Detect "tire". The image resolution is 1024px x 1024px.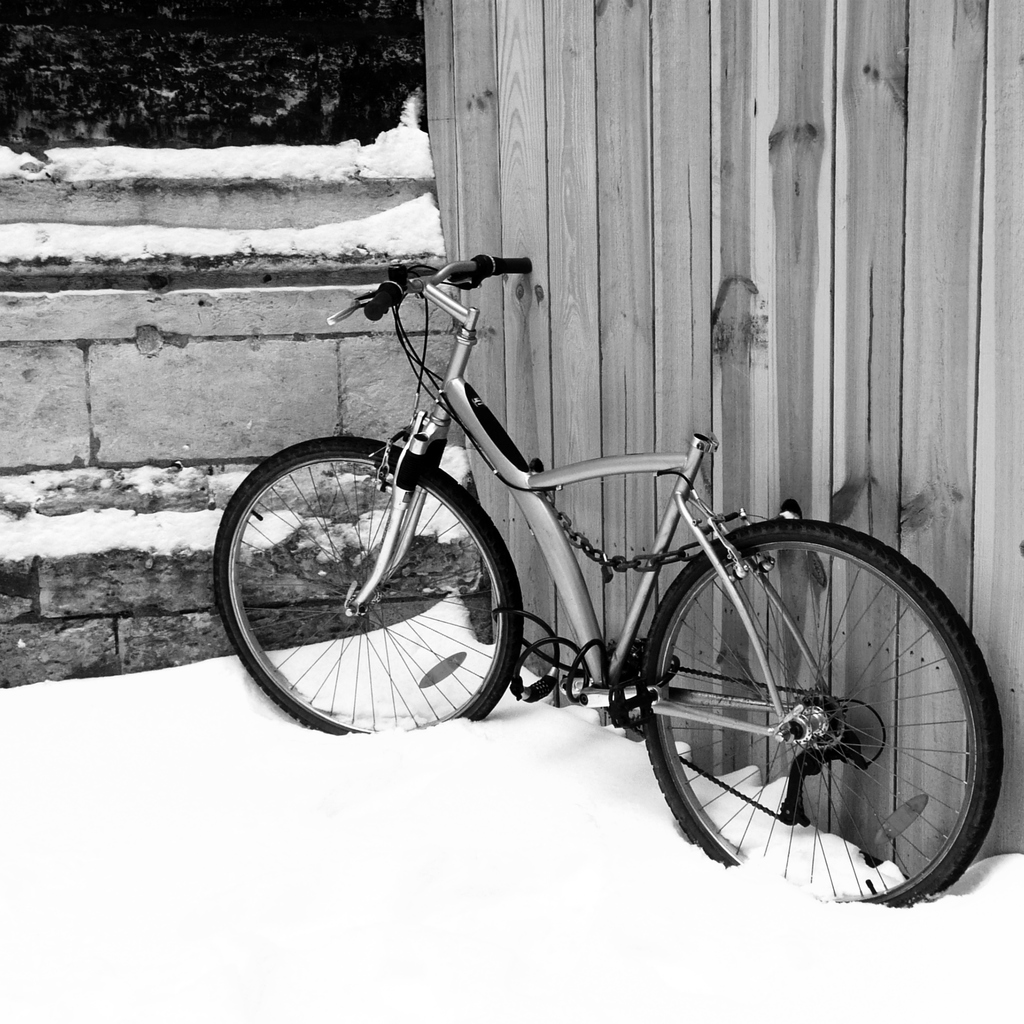
[left=632, top=518, right=1008, bottom=914].
